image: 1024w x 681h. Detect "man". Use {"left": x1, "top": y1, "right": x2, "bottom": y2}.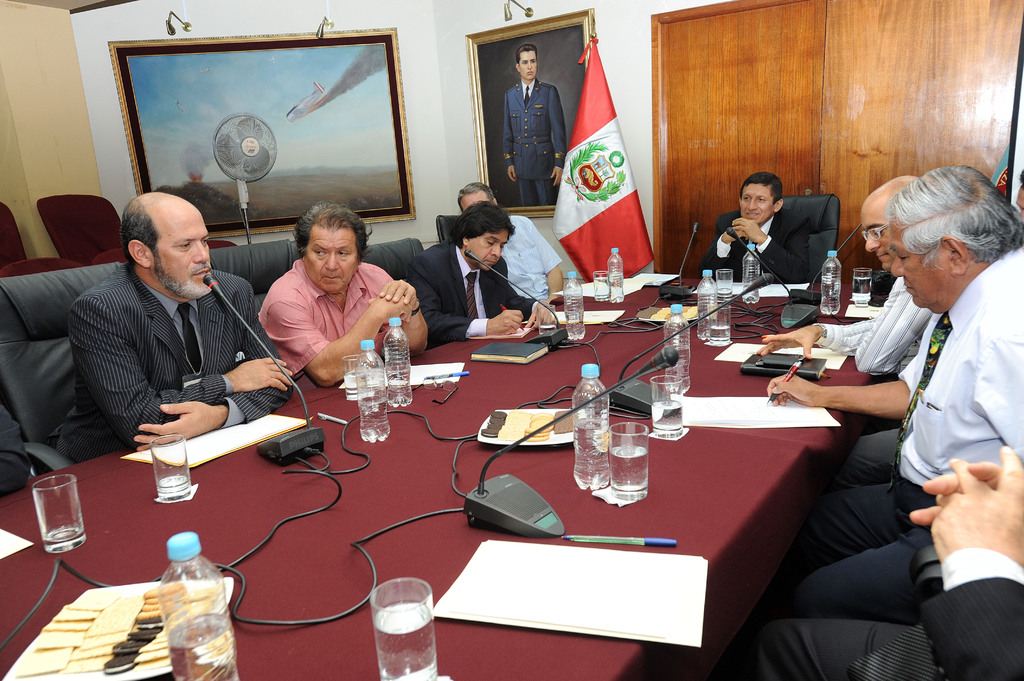
{"left": 248, "top": 204, "right": 436, "bottom": 394}.
